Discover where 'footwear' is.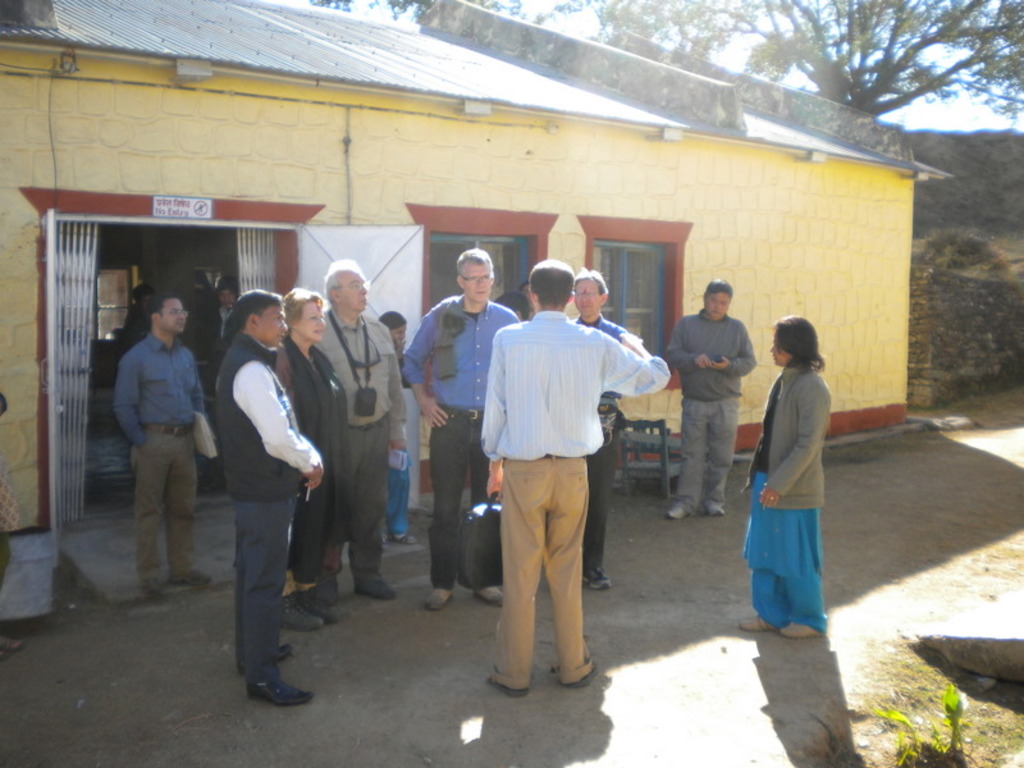
Discovered at detection(486, 682, 527, 700).
